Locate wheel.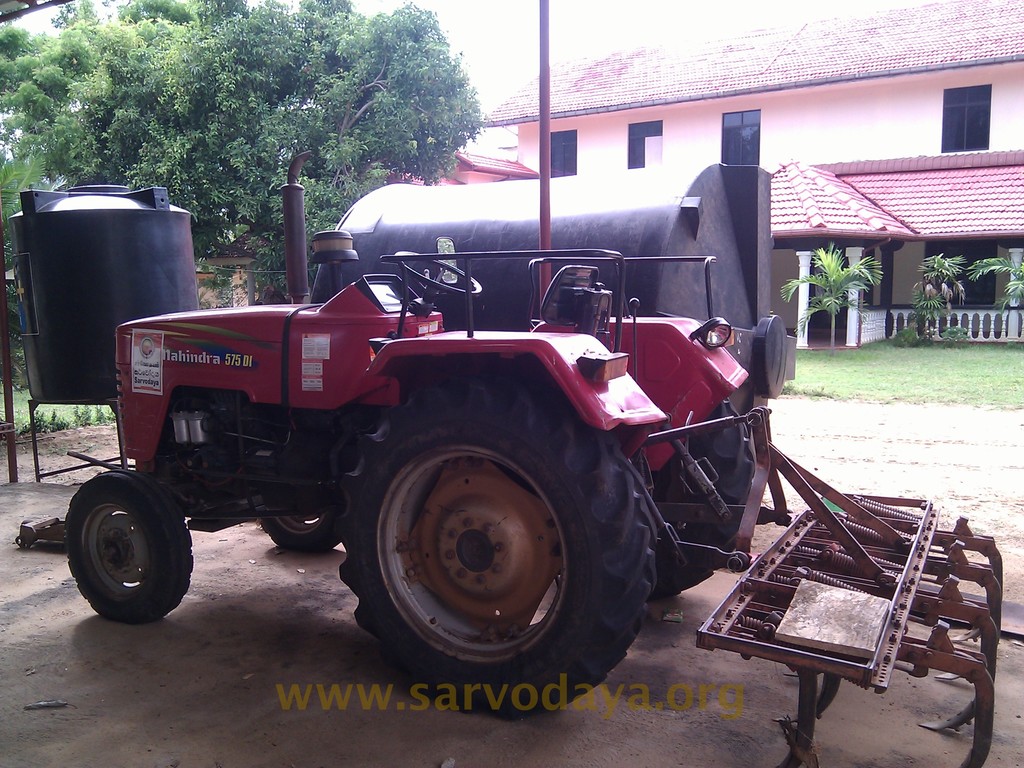
Bounding box: 255 505 340 550.
